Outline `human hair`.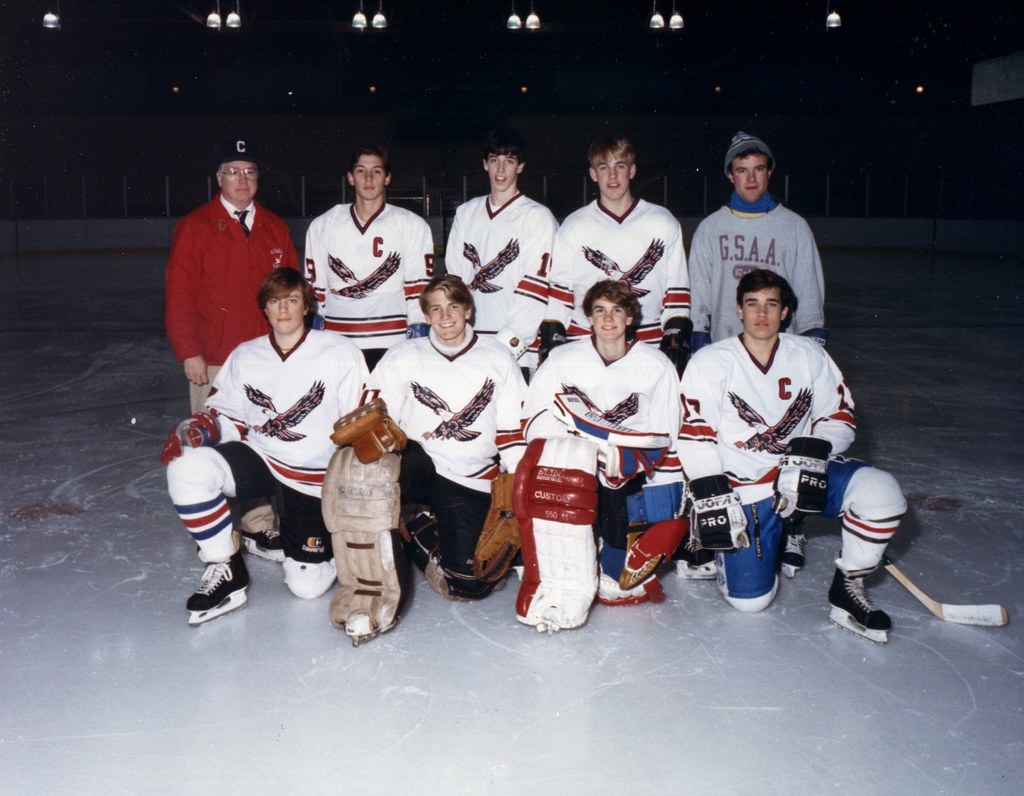
Outline: left=218, top=162, right=257, bottom=180.
